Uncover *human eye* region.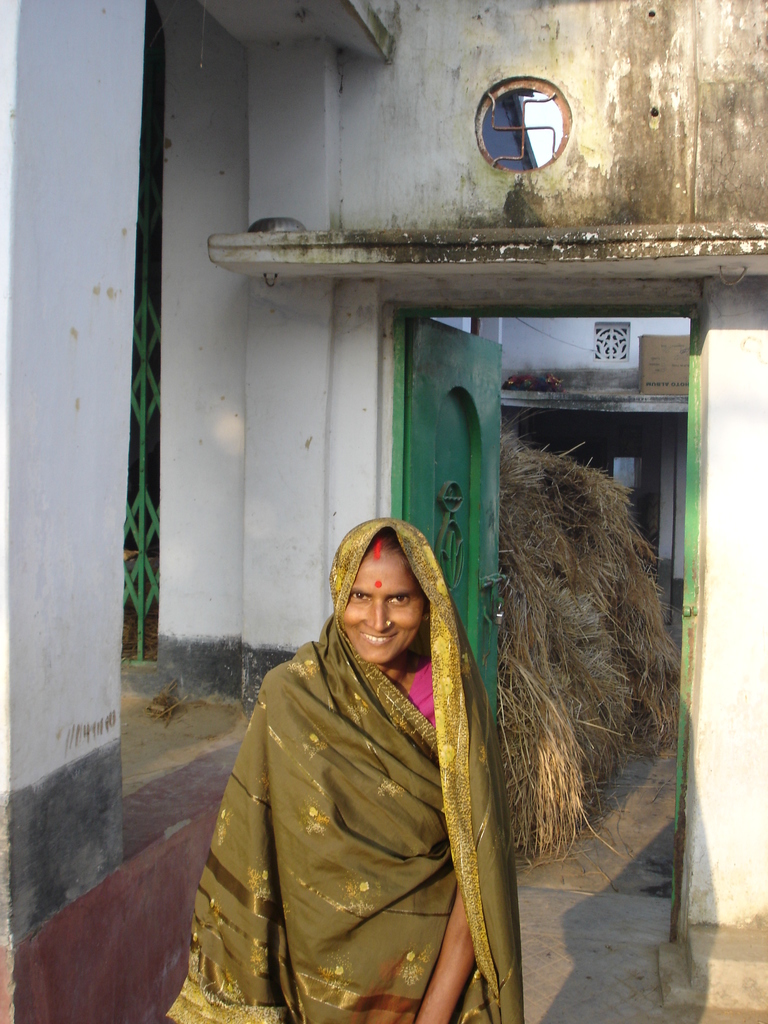
Uncovered: crop(385, 596, 413, 610).
